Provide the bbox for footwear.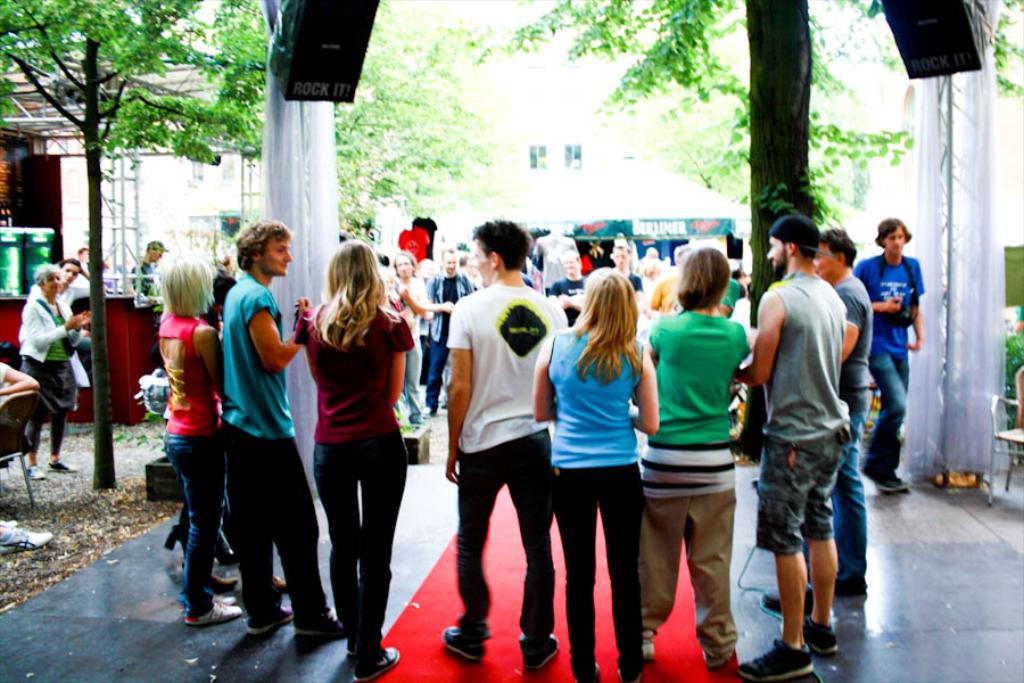
left=732, top=639, right=811, bottom=682.
